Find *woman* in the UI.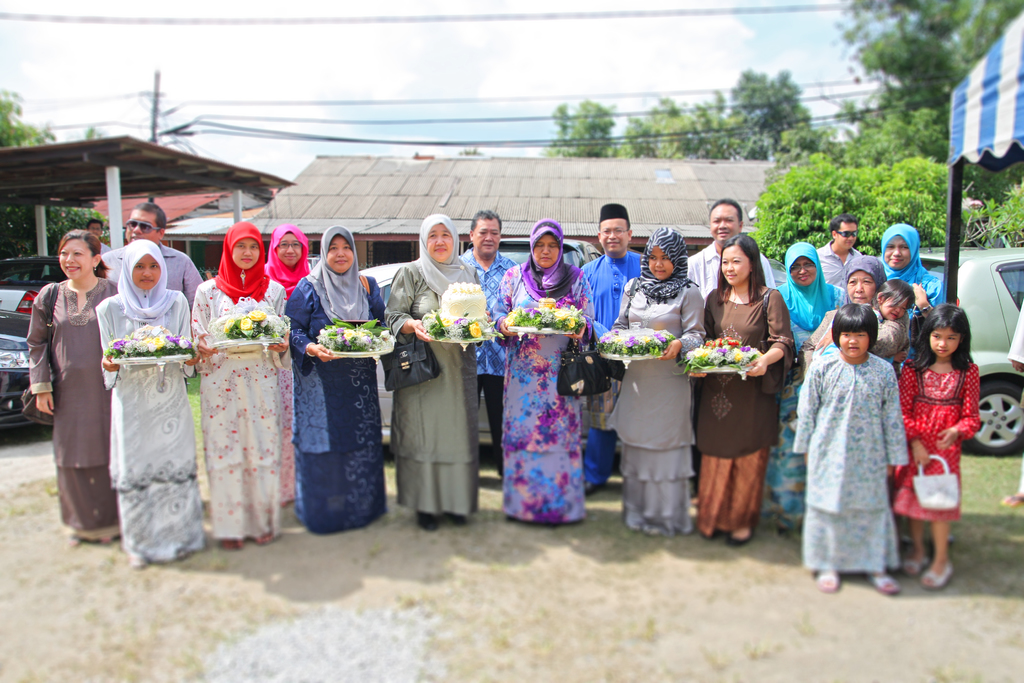
UI element at [left=385, top=213, right=493, bottom=534].
